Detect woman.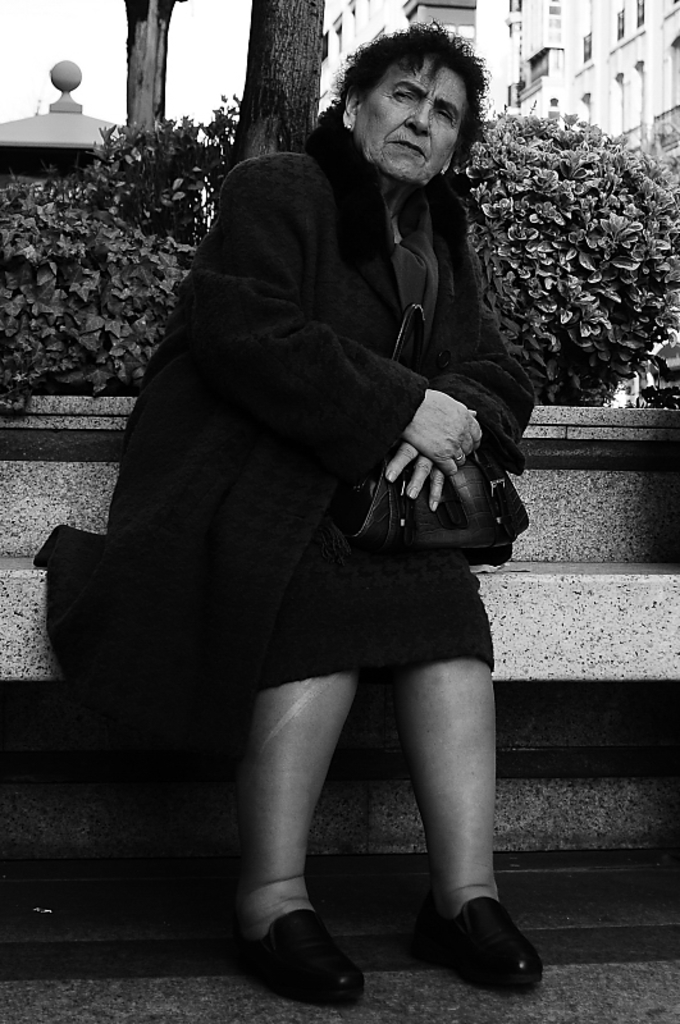
Detected at BBox(69, 46, 548, 1000).
